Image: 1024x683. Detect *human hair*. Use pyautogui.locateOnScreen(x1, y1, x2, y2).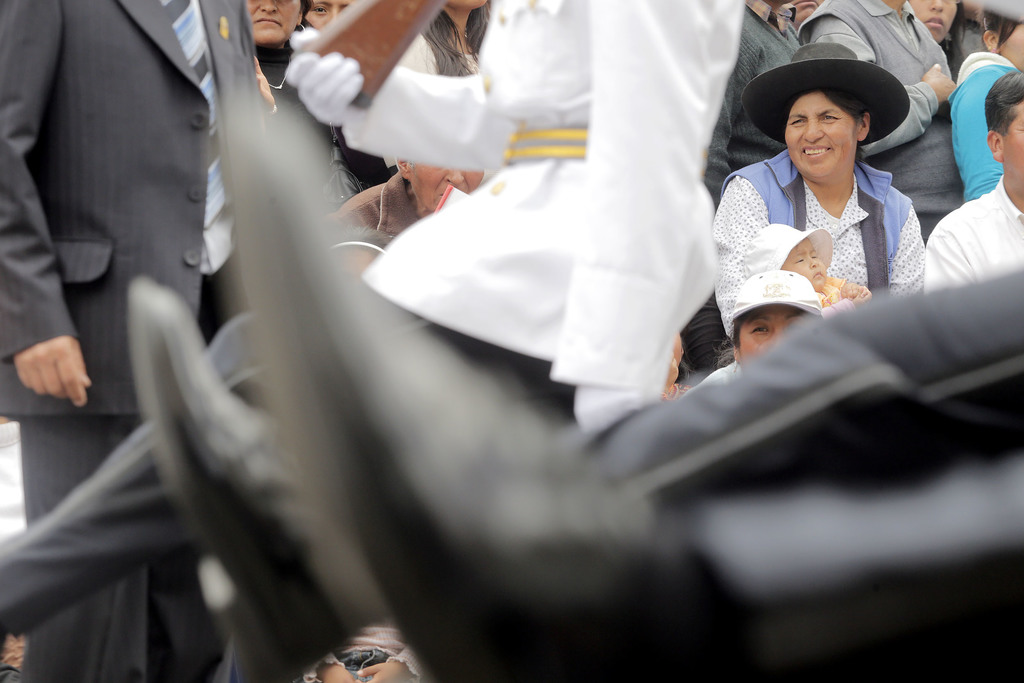
pyautogui.locateOnScreen(420, 2, 488, 79).
